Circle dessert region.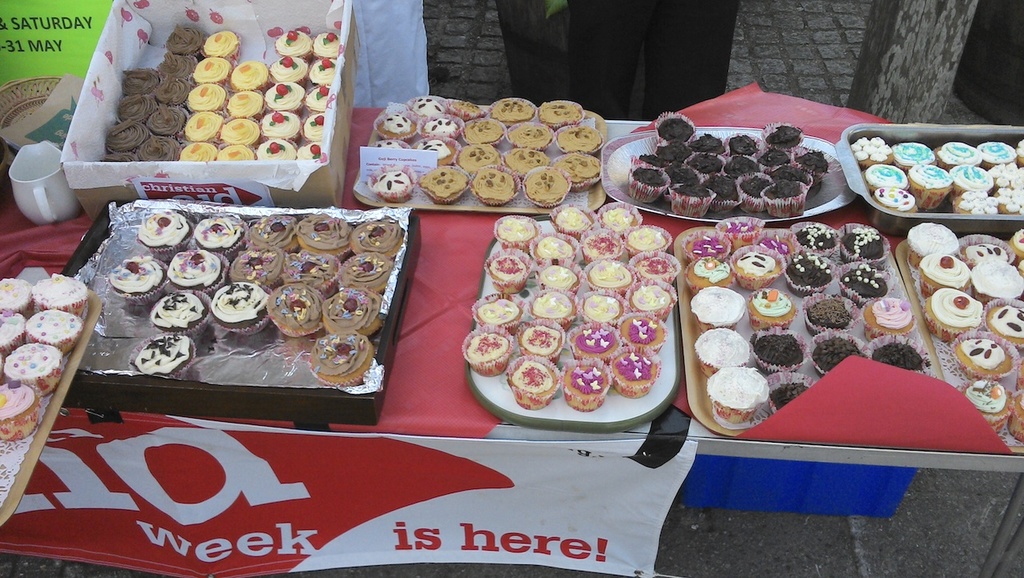
Region: (355, 212, 402, 252).
